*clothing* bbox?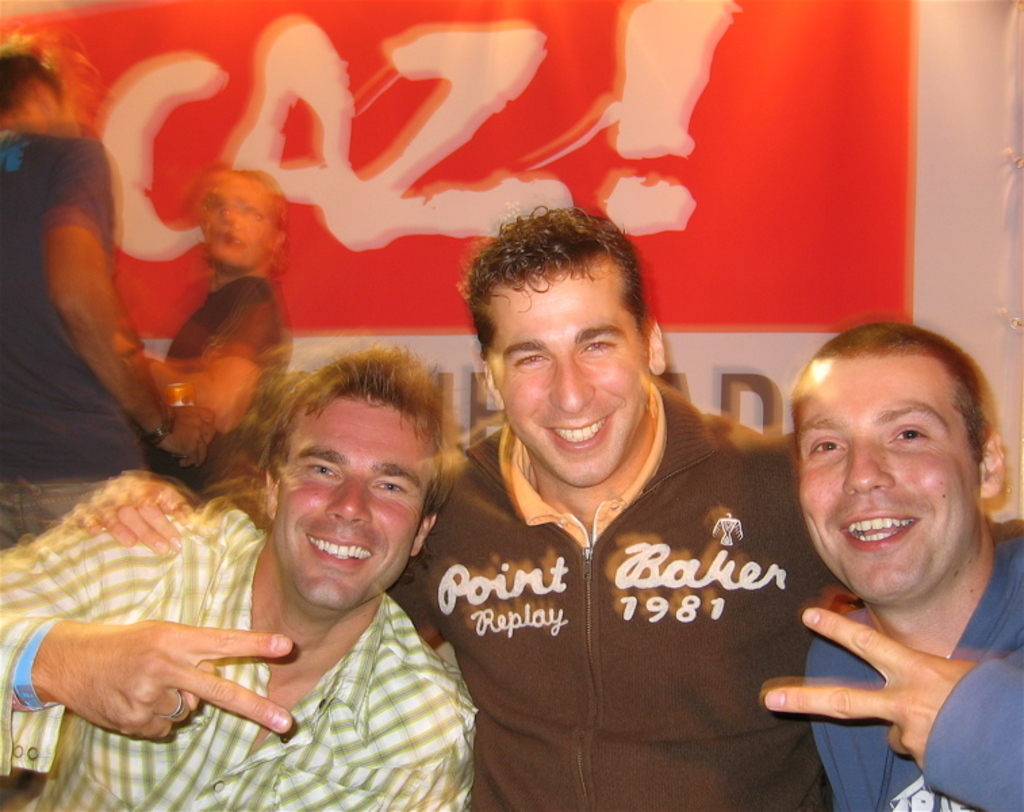
[805, 532, 1023, 811]
